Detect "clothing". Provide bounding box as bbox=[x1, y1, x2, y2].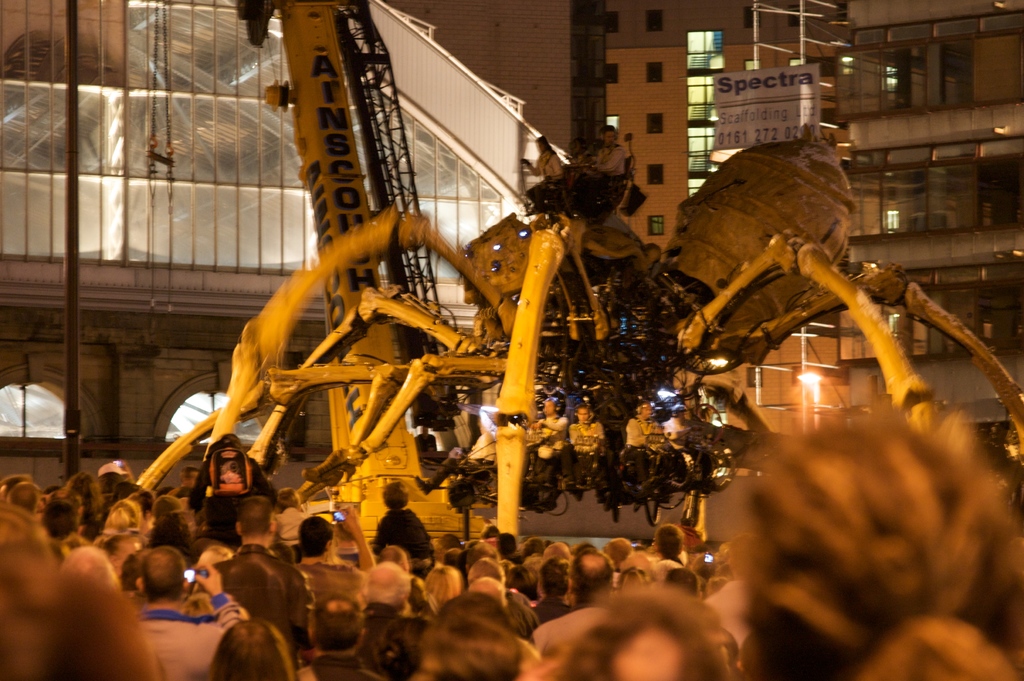
bbox=[371, 504, 436, 581].
